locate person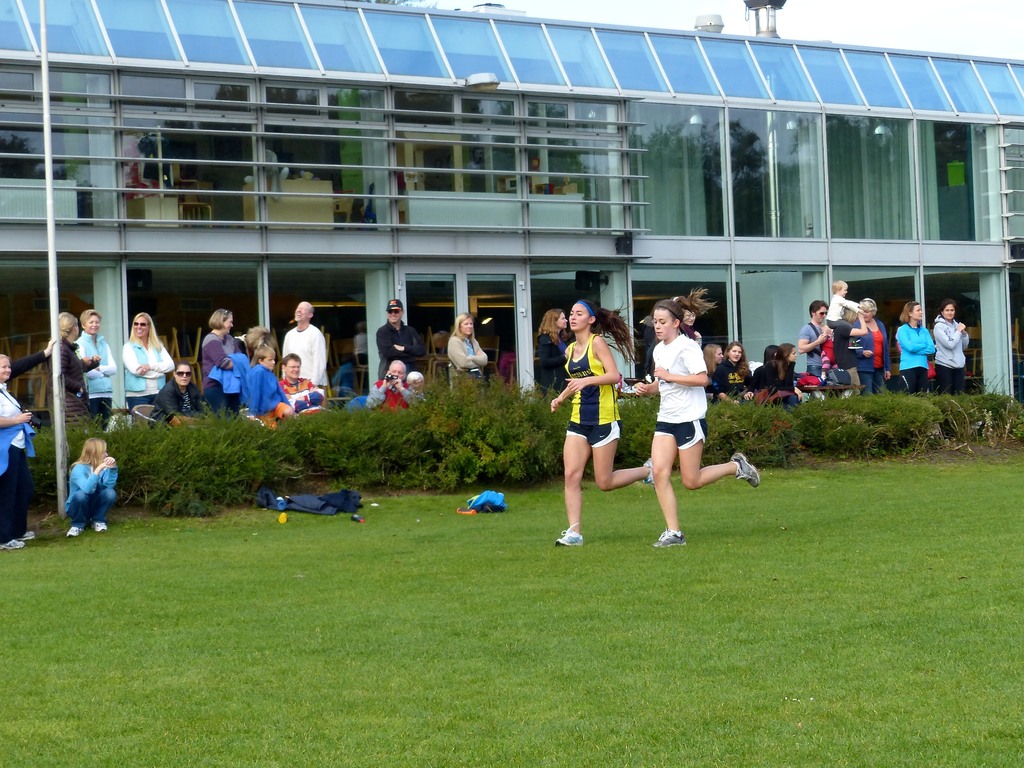
<region>895, 300, 937, 397</region>
